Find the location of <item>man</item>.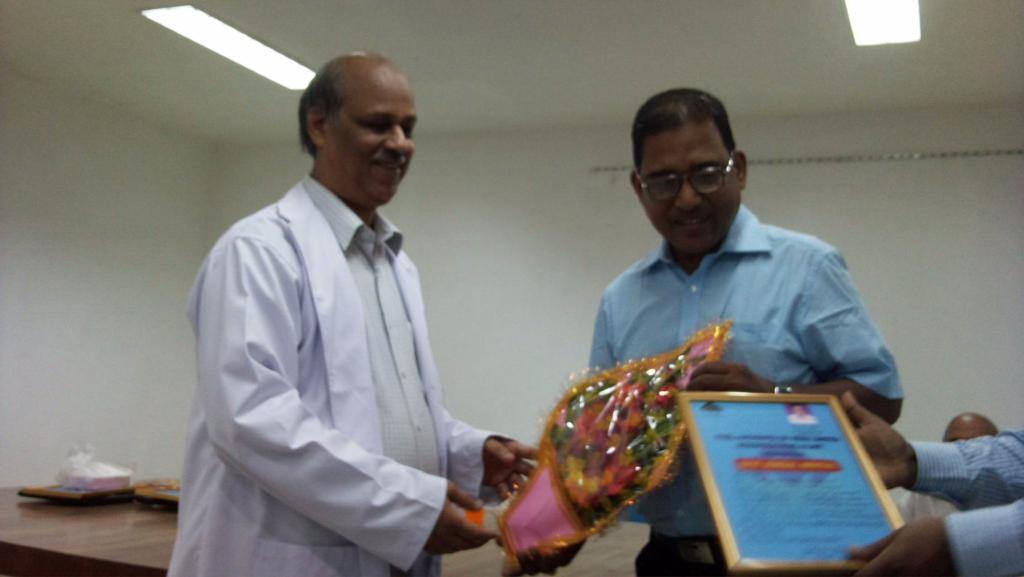
Location: BBox(897, 414, 995, 519).
